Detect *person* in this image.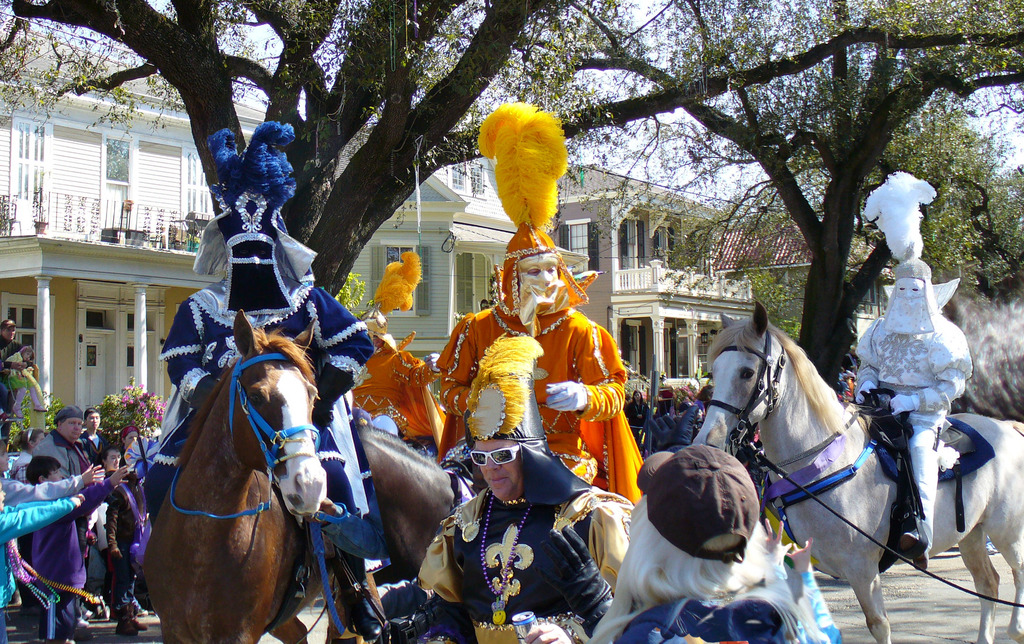
Detection: bbox(0, 481, 83, 643).
